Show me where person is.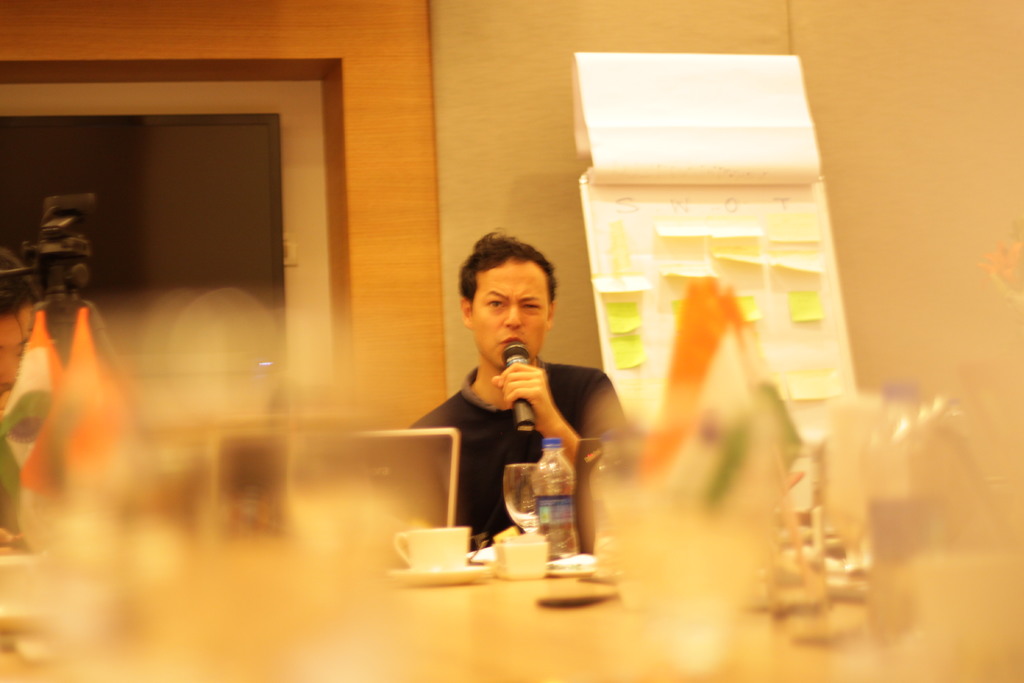
person is at BBox(408, 228, 632, 546).
